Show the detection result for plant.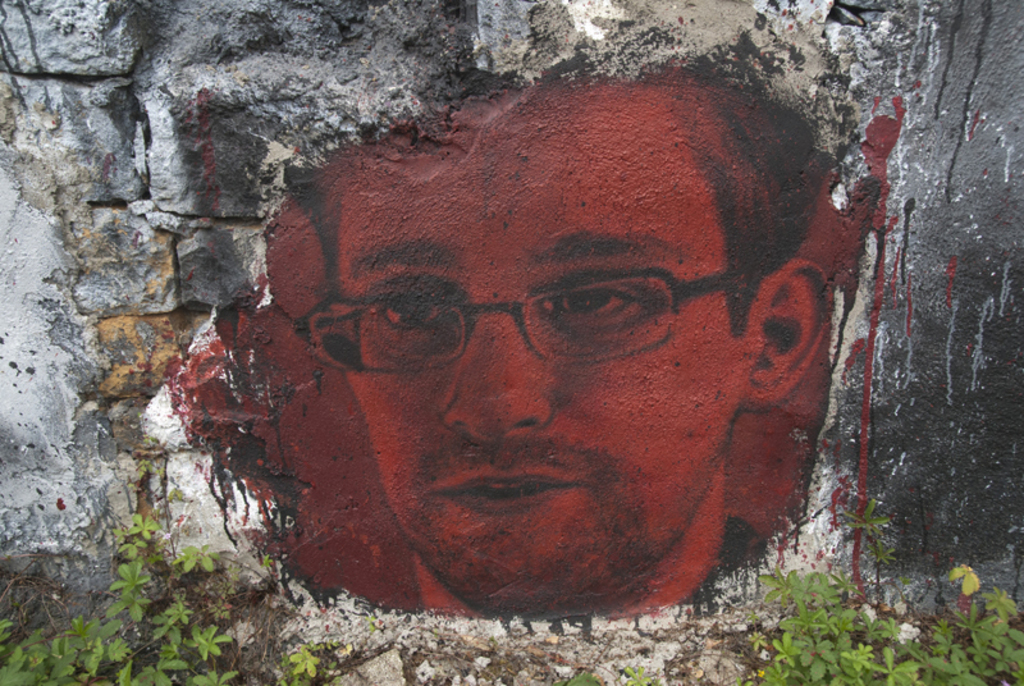
box(549, 657, 648, 685).
